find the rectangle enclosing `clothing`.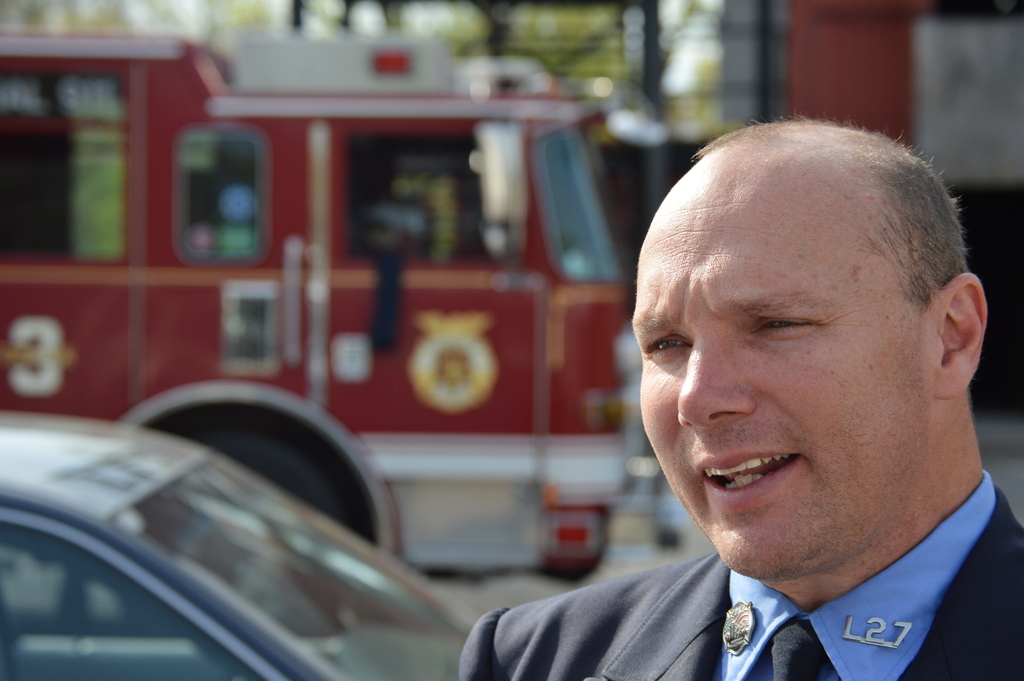
[446,468,1023,680].
